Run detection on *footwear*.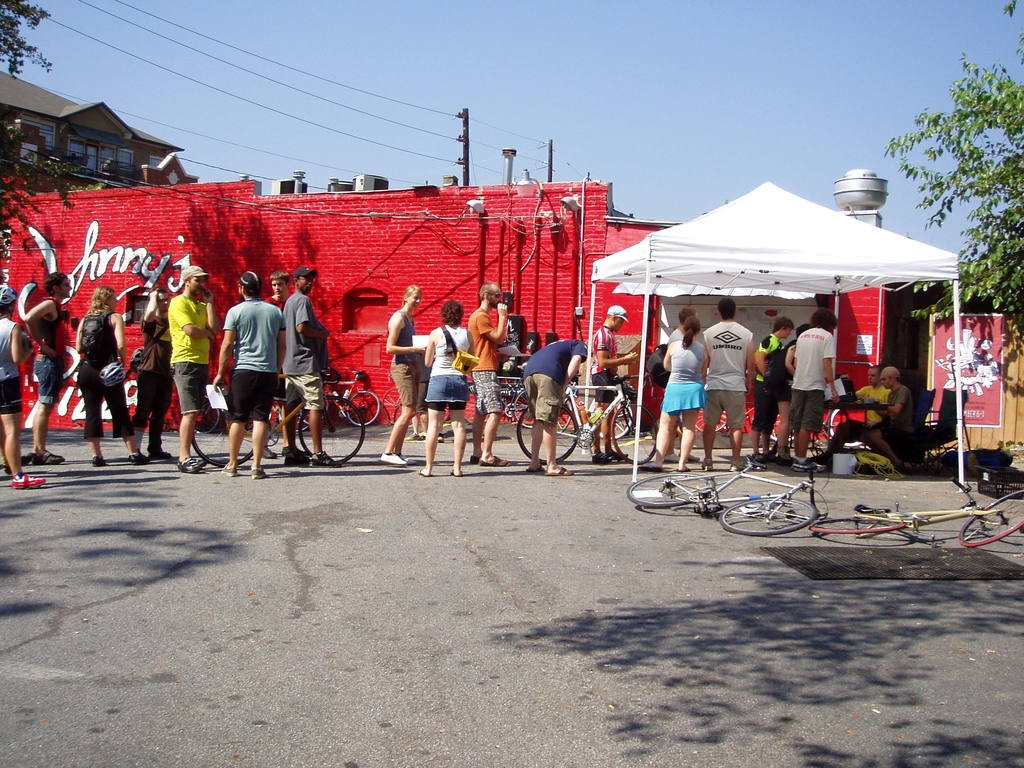
Result: (left=475, top=452, right=509, bottom=468).
